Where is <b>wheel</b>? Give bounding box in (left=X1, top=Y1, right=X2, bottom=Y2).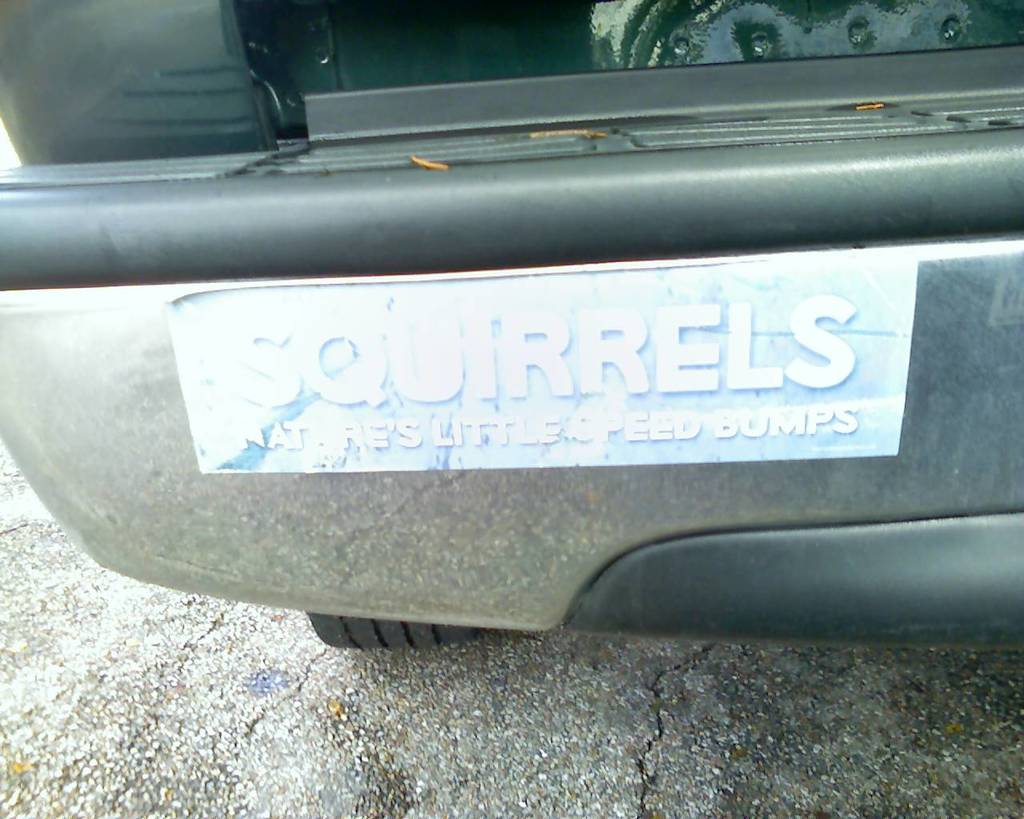
(left=302, top=605, right=479, bottom=651).
